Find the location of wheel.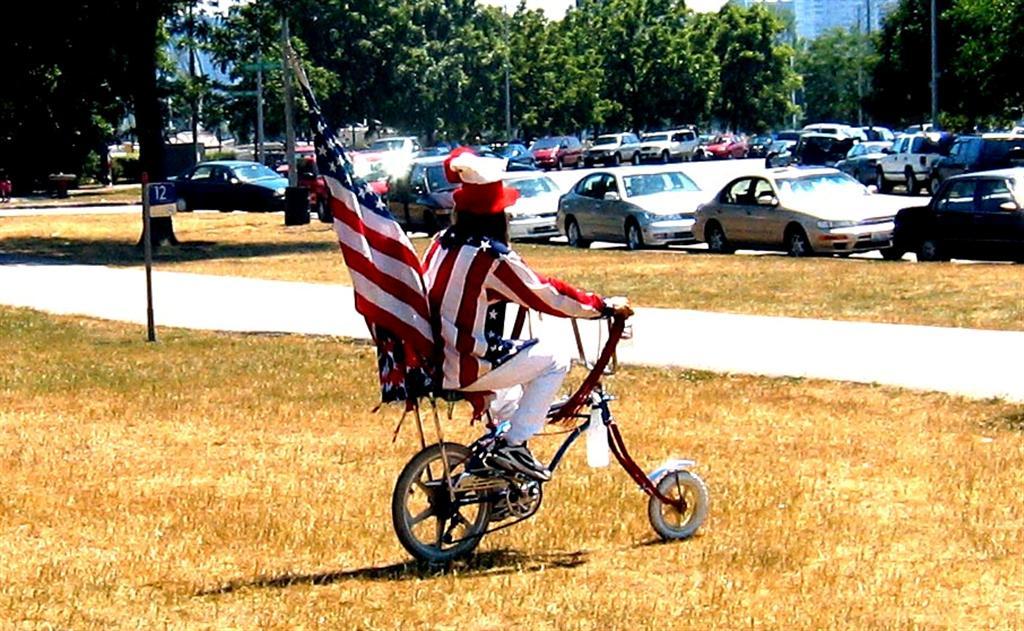
Location: (611, 153, 620, 165).
